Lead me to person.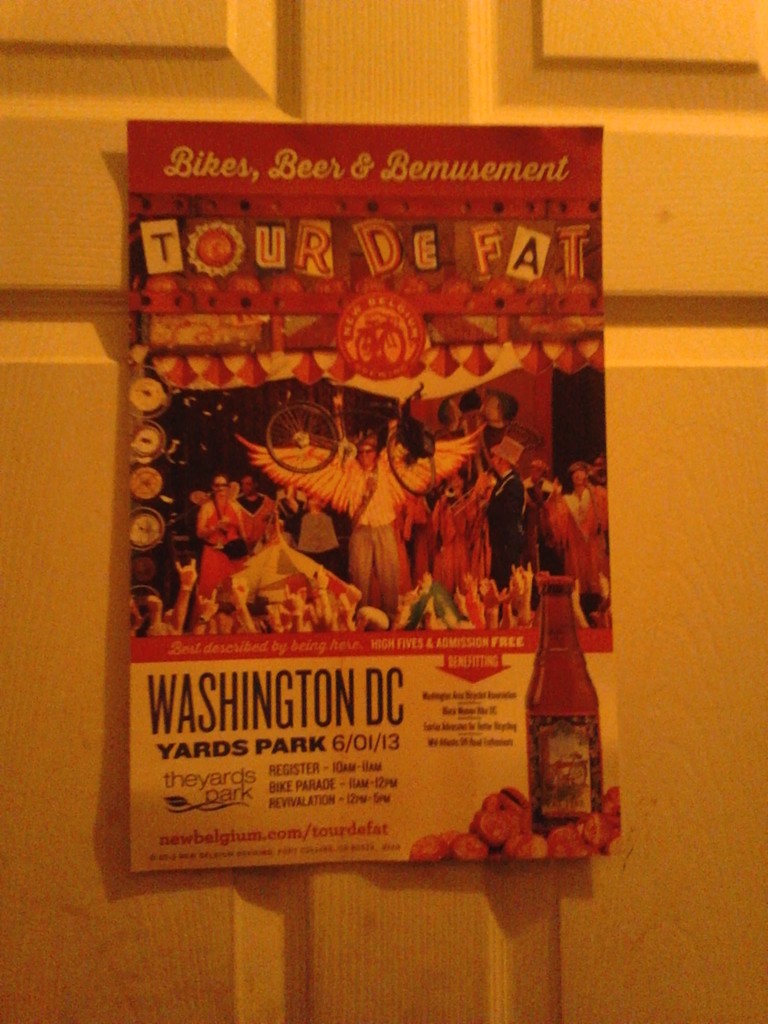
Lead to bbox=(483, 436, 537, 613).
